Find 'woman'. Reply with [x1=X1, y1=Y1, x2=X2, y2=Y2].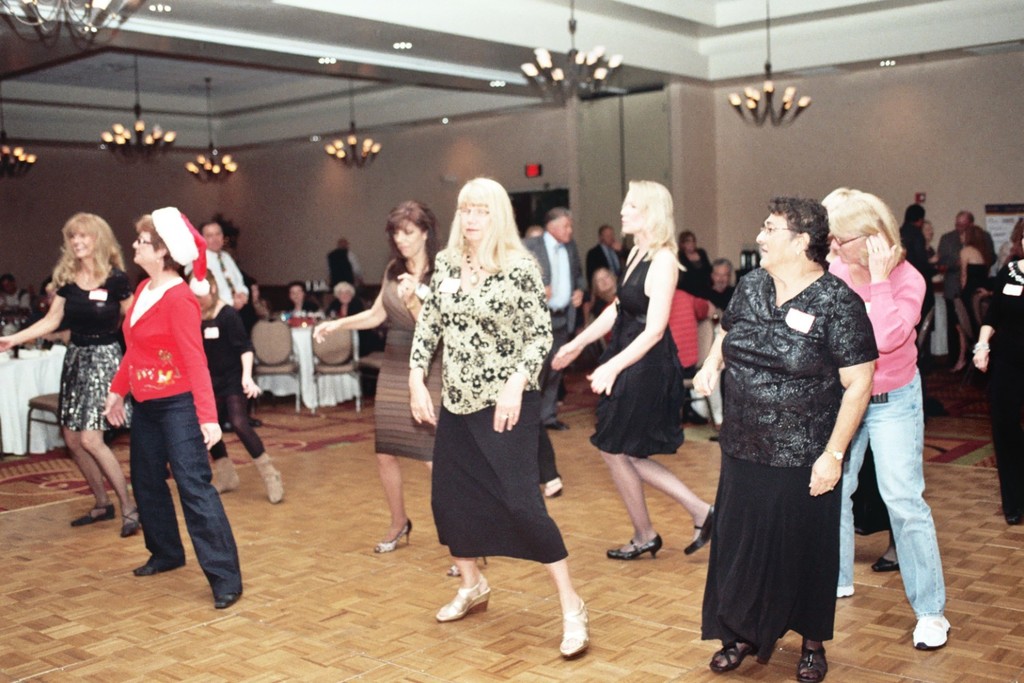
[x1=545, y1=180, x2=716, y2=561].
